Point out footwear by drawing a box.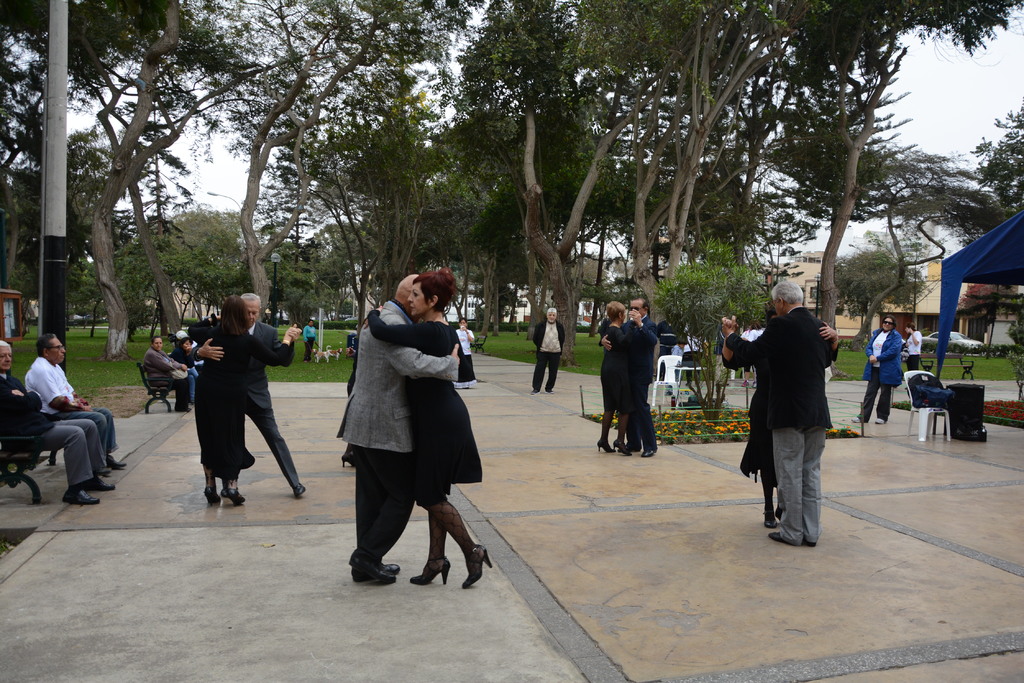
bbox=(641, 449, 657, 457).
